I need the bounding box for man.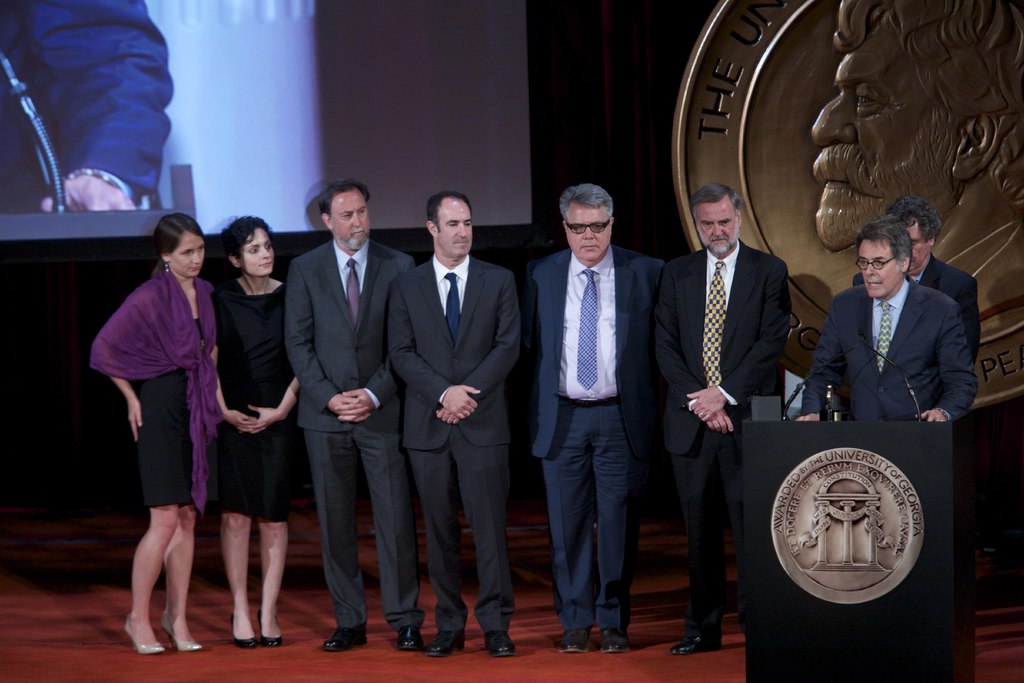
Here it is: 655/184/797/658.
